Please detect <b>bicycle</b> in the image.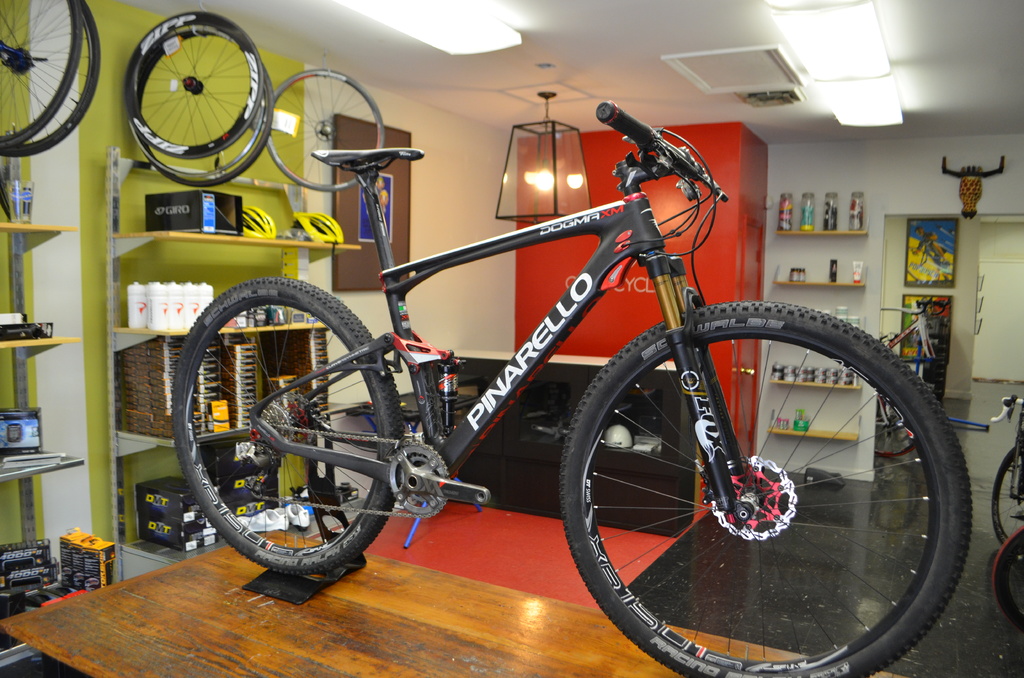
<region>987, 392, 1023, 558</region>.
